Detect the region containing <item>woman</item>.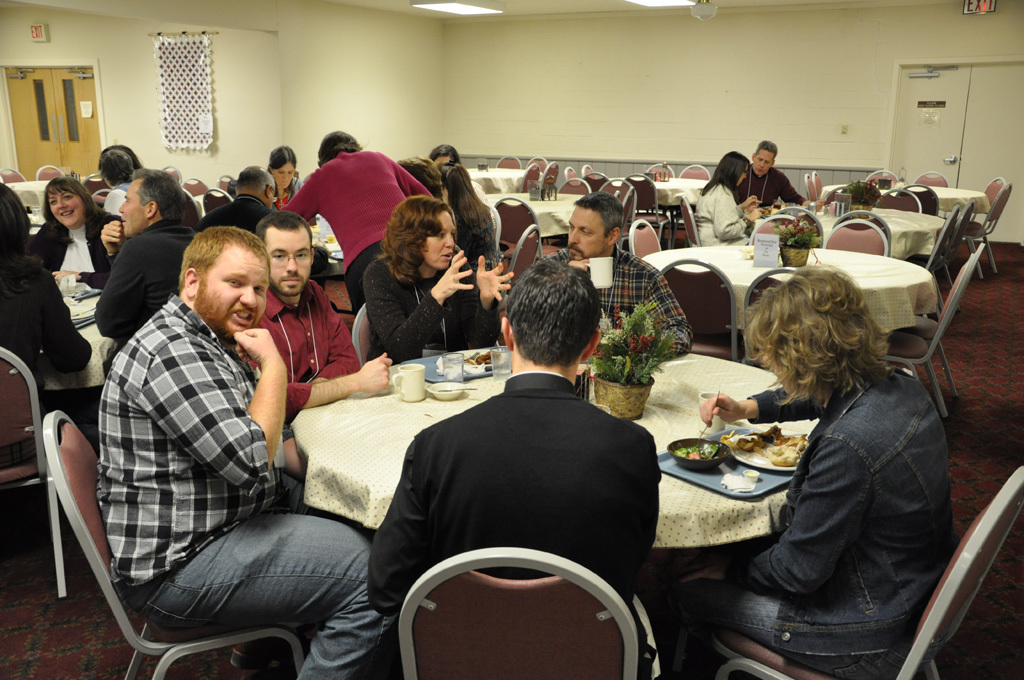
rect(690, 151, 755, 243).
